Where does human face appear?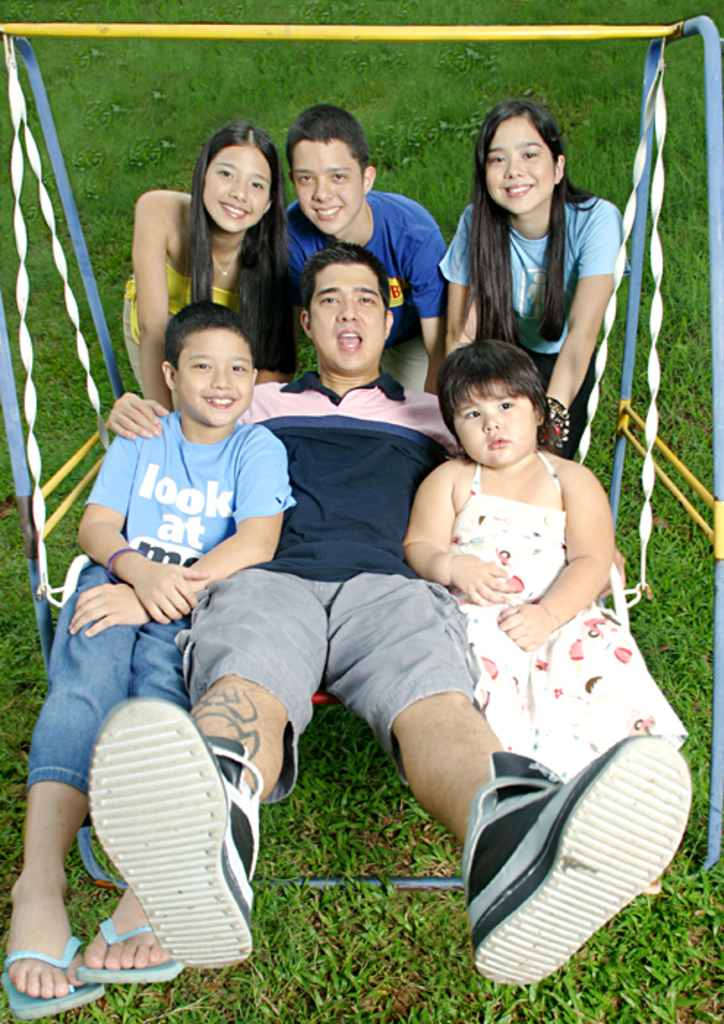
Appears at (453,388,540,474).
